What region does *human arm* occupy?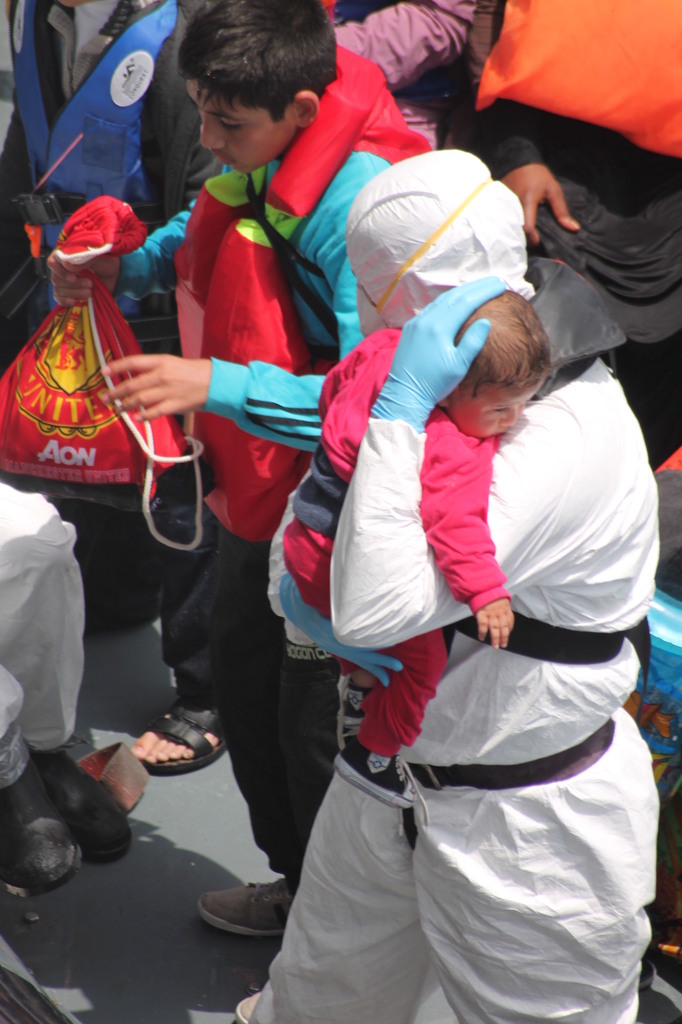
l=86, t=163, r=393, b=457.
